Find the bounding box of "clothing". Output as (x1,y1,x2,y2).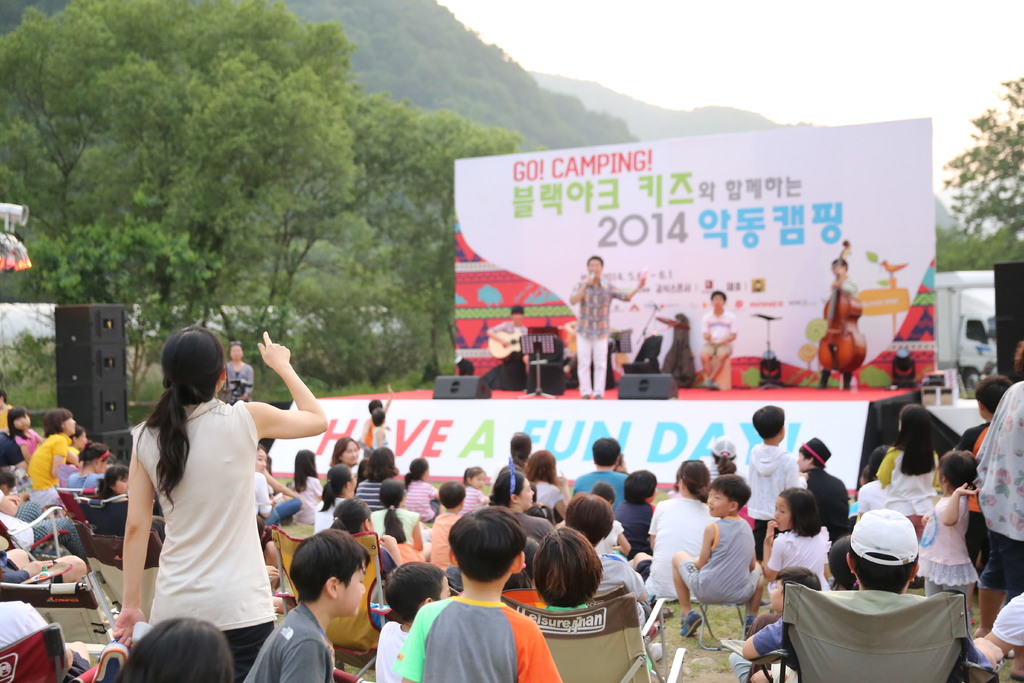
(751,443,797,548).
